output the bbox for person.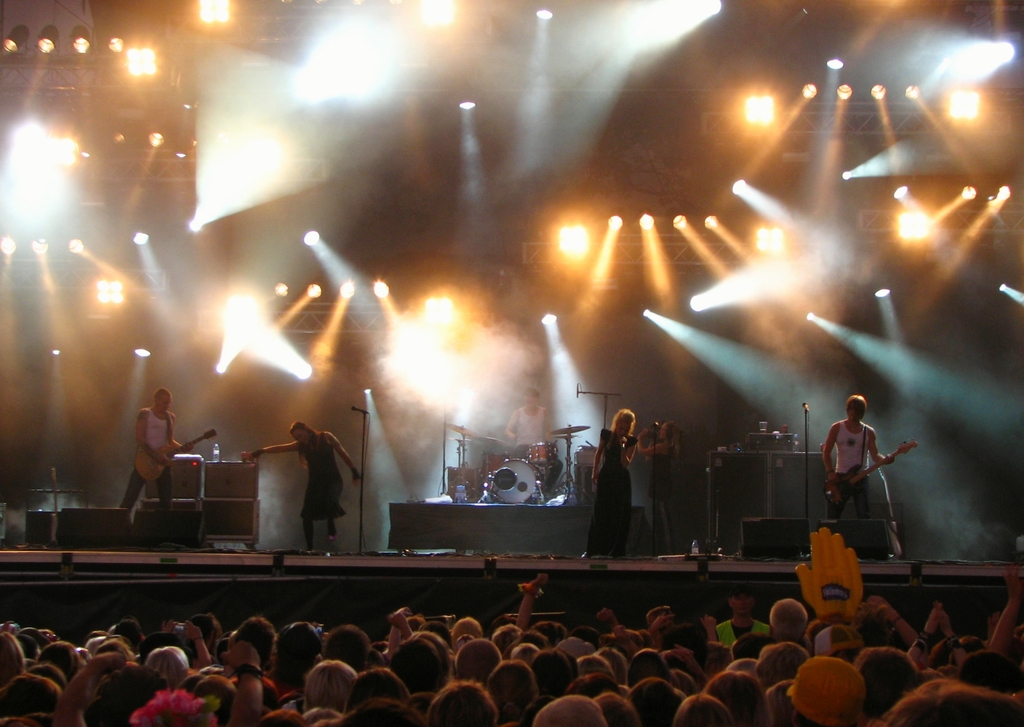
[110, 388, 203, 513].
